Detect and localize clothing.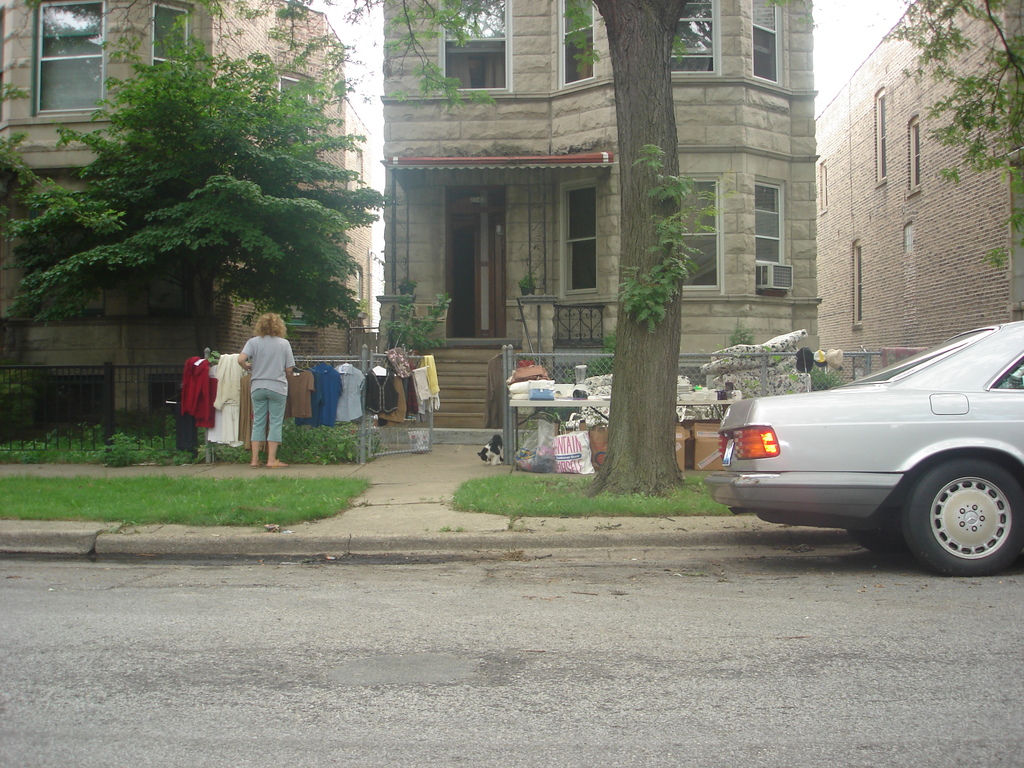
Localized at box=[230, 304, 304, 452].
